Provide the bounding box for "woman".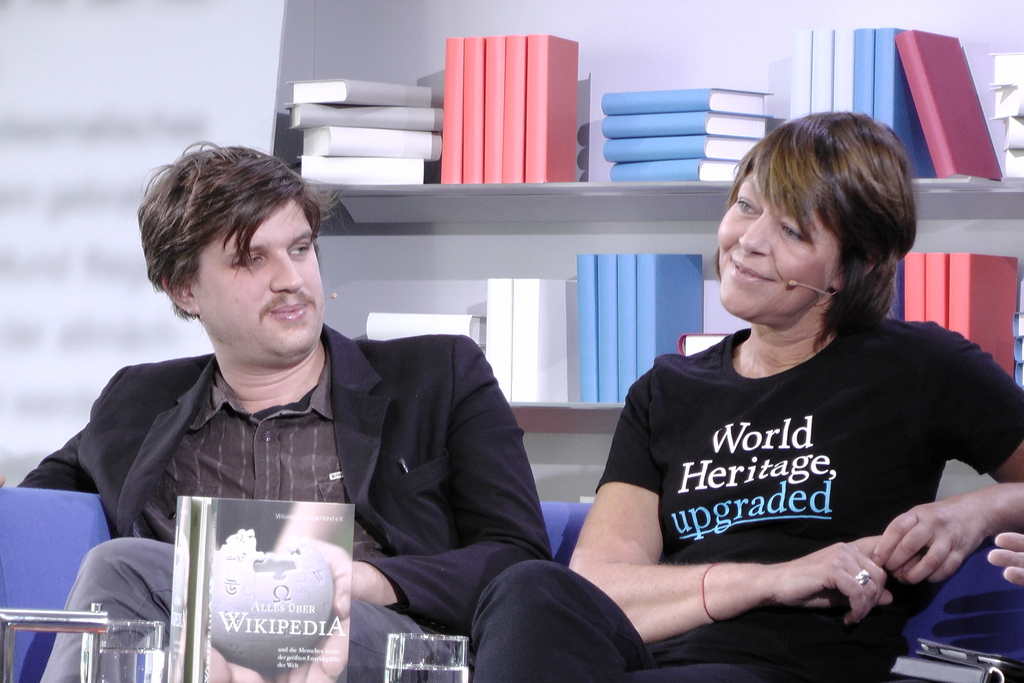
box=[467, 111, 1023, 682].
